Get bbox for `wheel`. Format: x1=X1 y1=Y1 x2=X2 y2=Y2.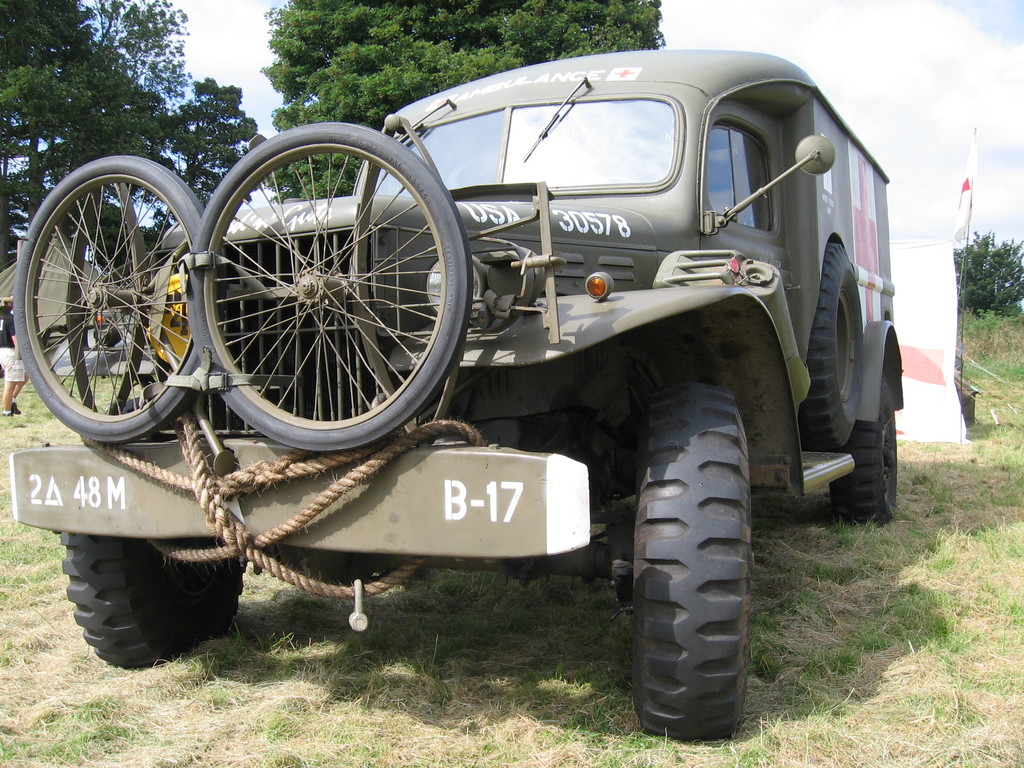
x1=634 y1=378 x2=751 y2=743.
